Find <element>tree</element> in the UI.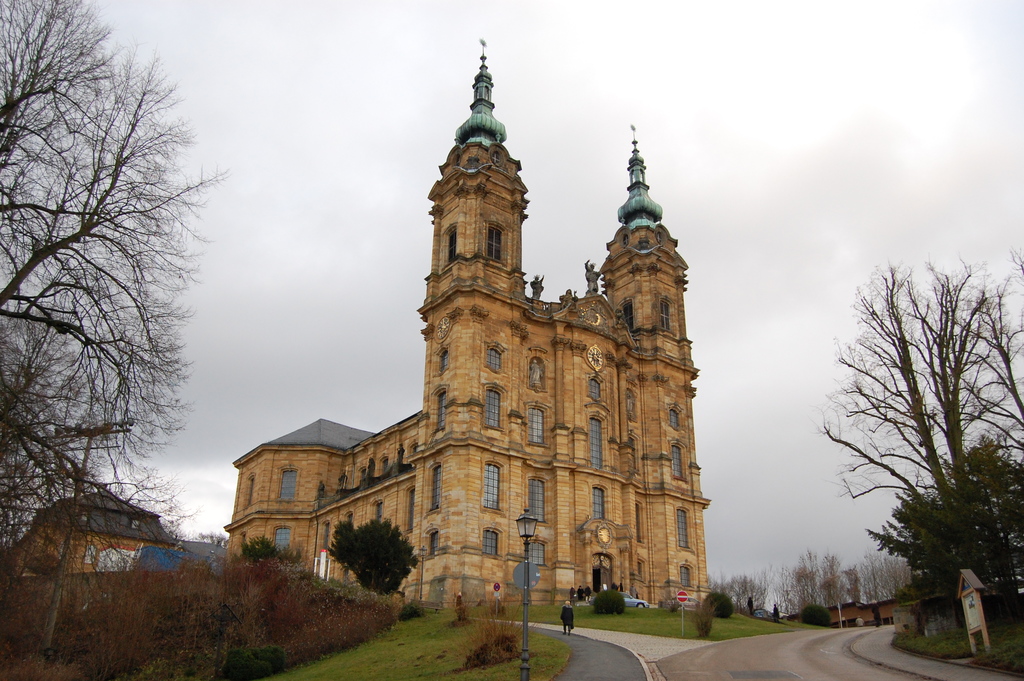
UI element at locate(770, 563, 801, 617).
